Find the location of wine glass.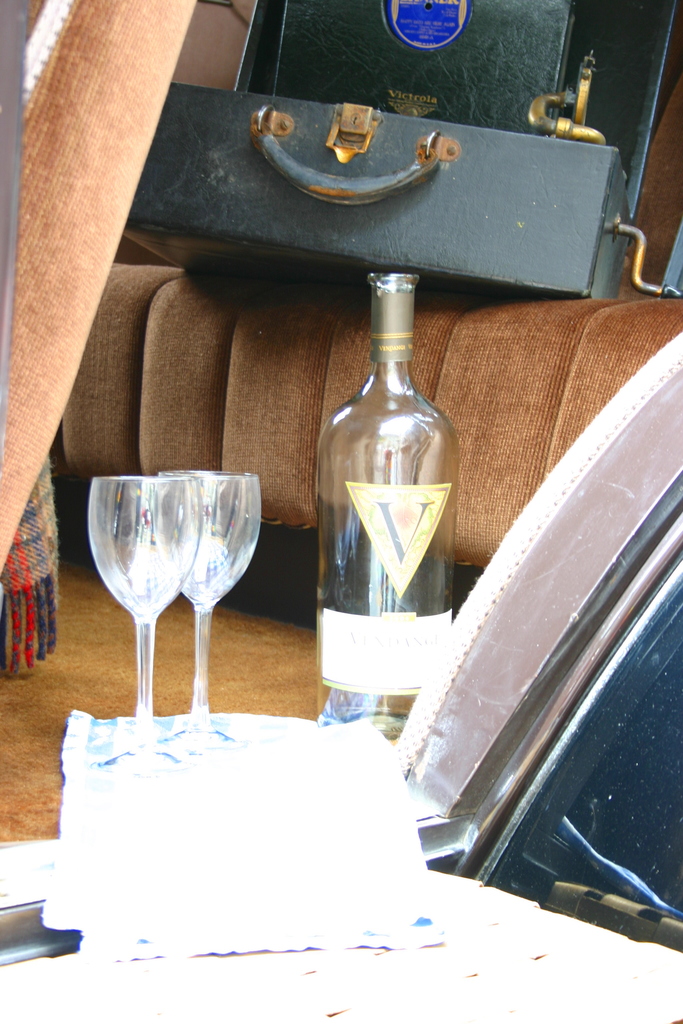
Location: [158,472,263,714].
